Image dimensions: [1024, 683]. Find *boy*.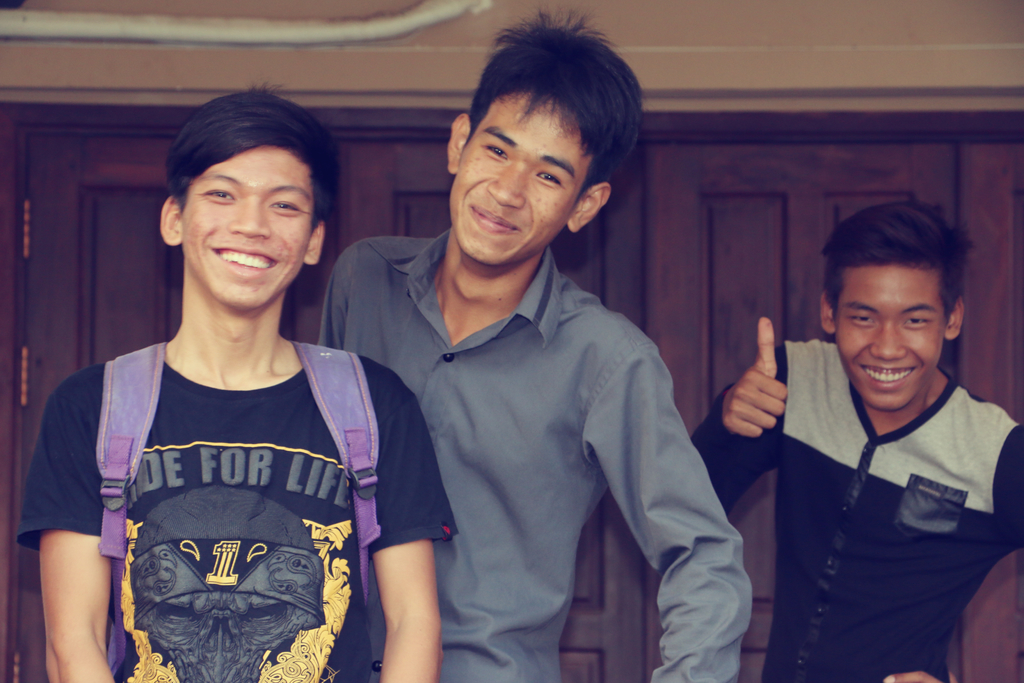
(689,195,1023,682).
